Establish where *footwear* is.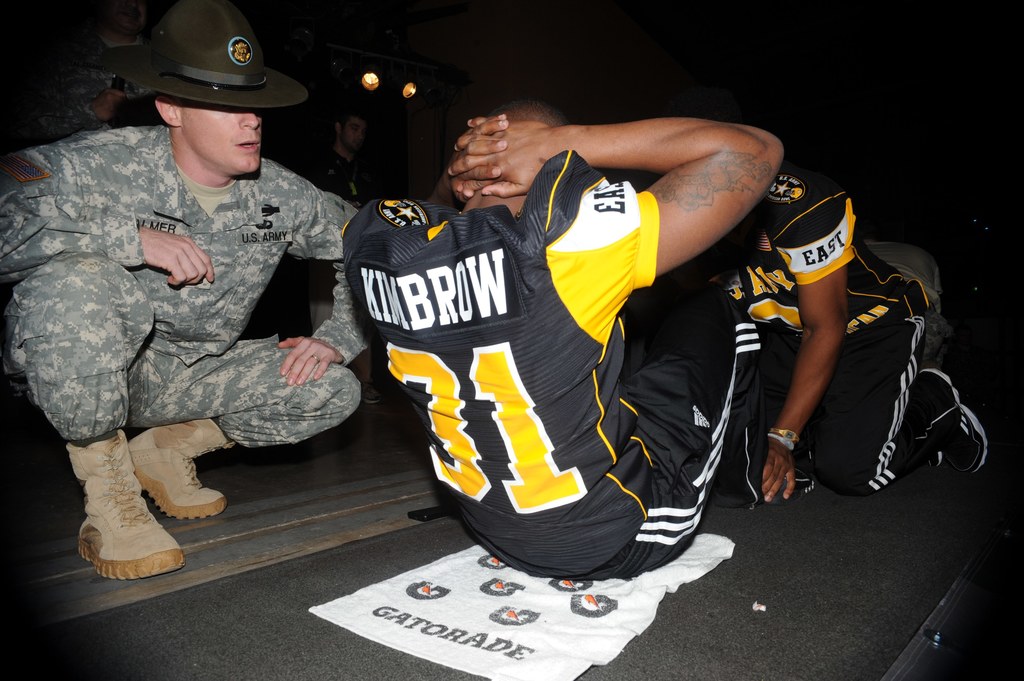
Established at bbox=[904, 365, 989, 480].
